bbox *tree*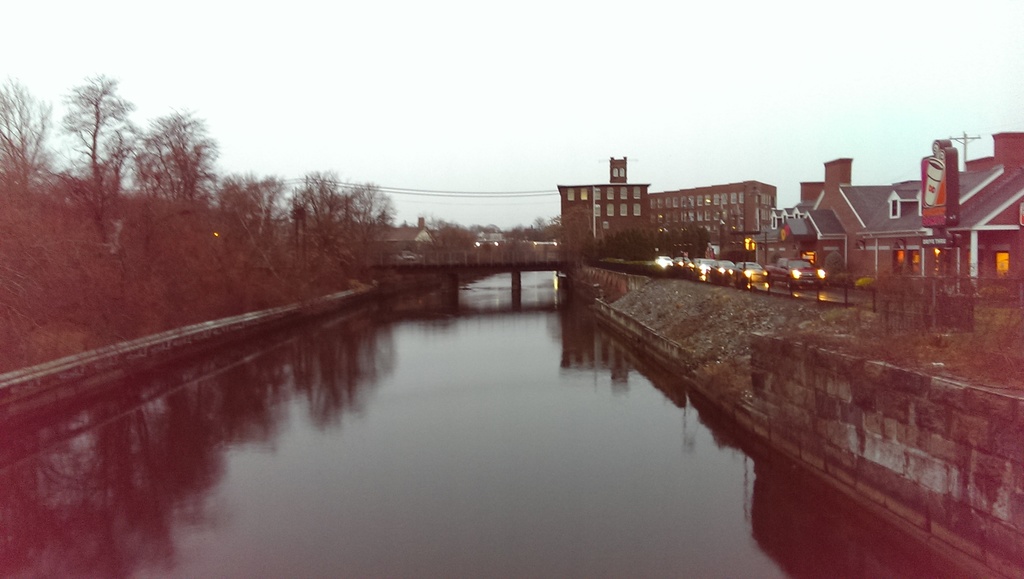
{"left": 289, "top": 158, "right": 436, "bottom": 300}
